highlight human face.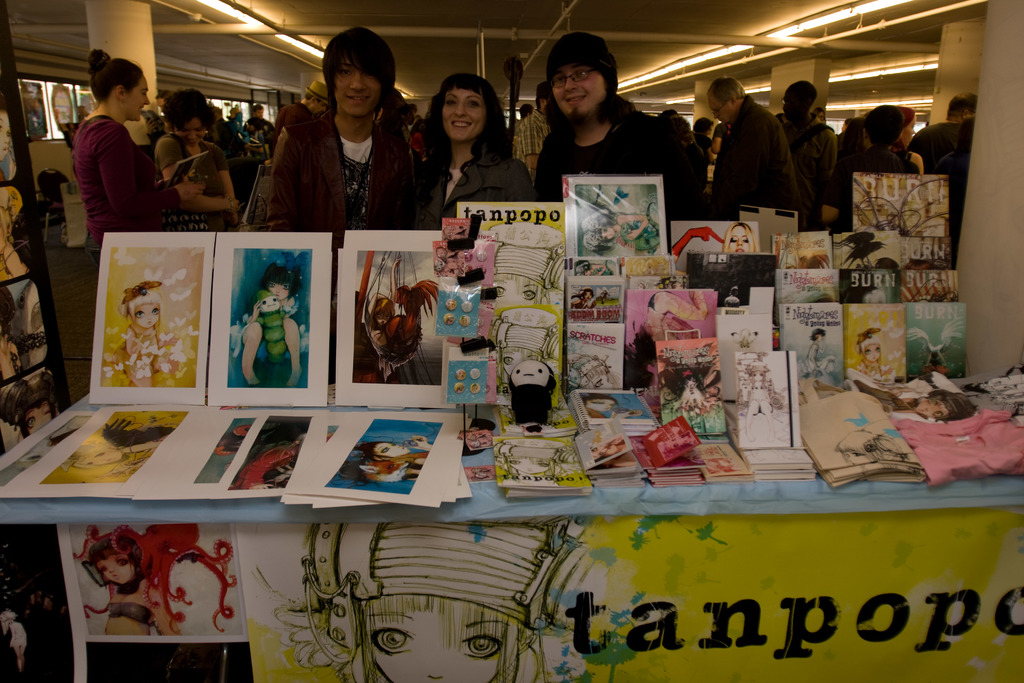
Highlighted region: bbox=[126, 78, 150, 122].
